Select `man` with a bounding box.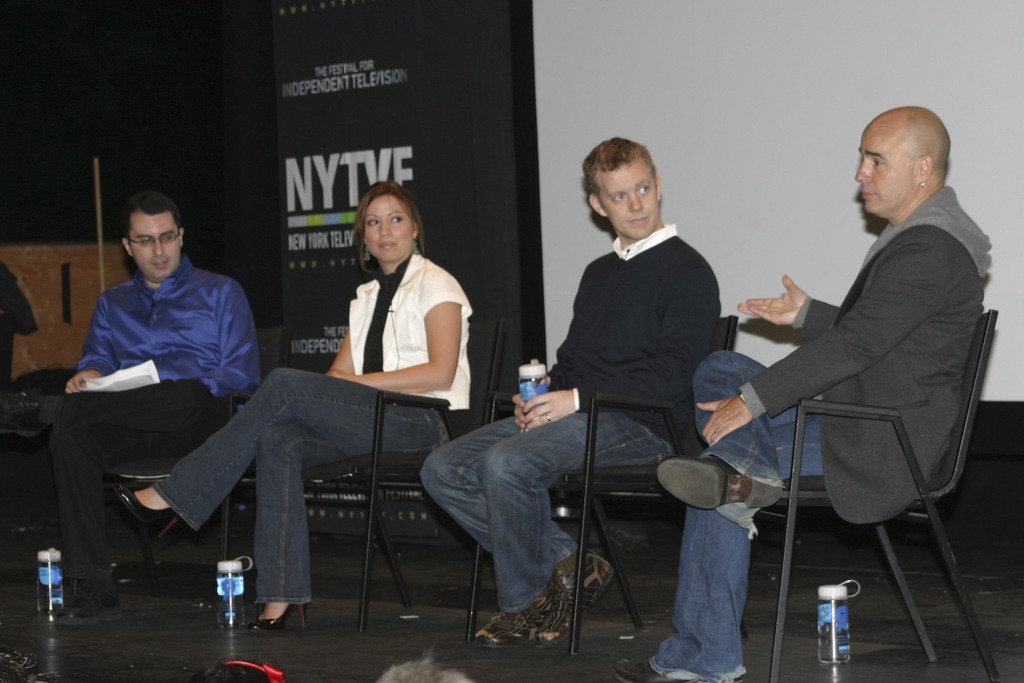
418, 133, 719, 655.
